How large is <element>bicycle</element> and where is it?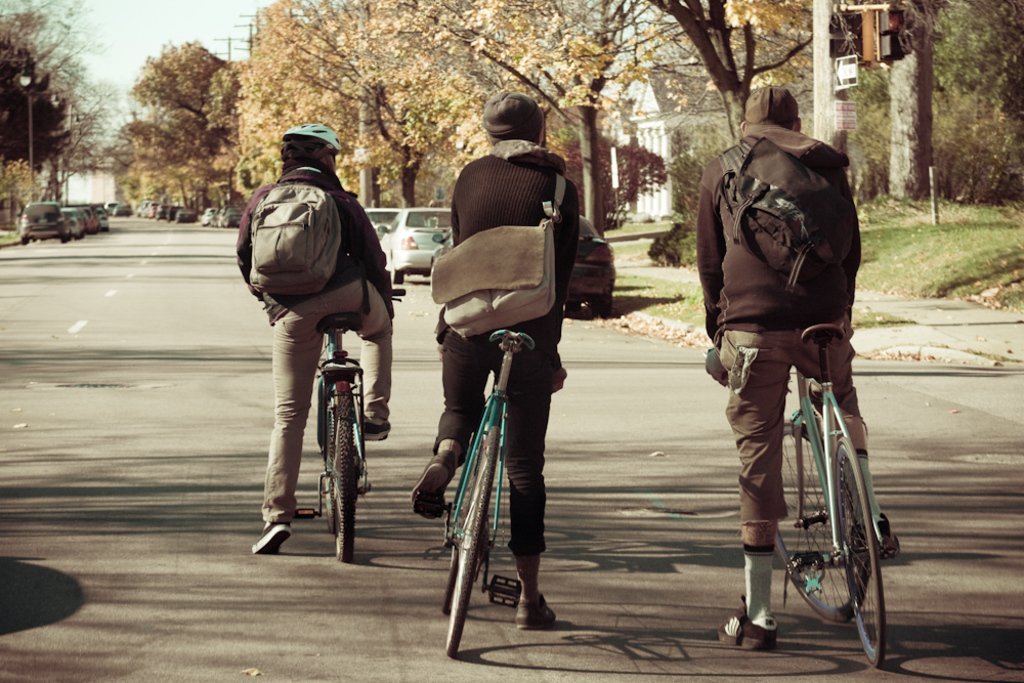
Bounding box: <region>701, 319, 900, 671</region>.
